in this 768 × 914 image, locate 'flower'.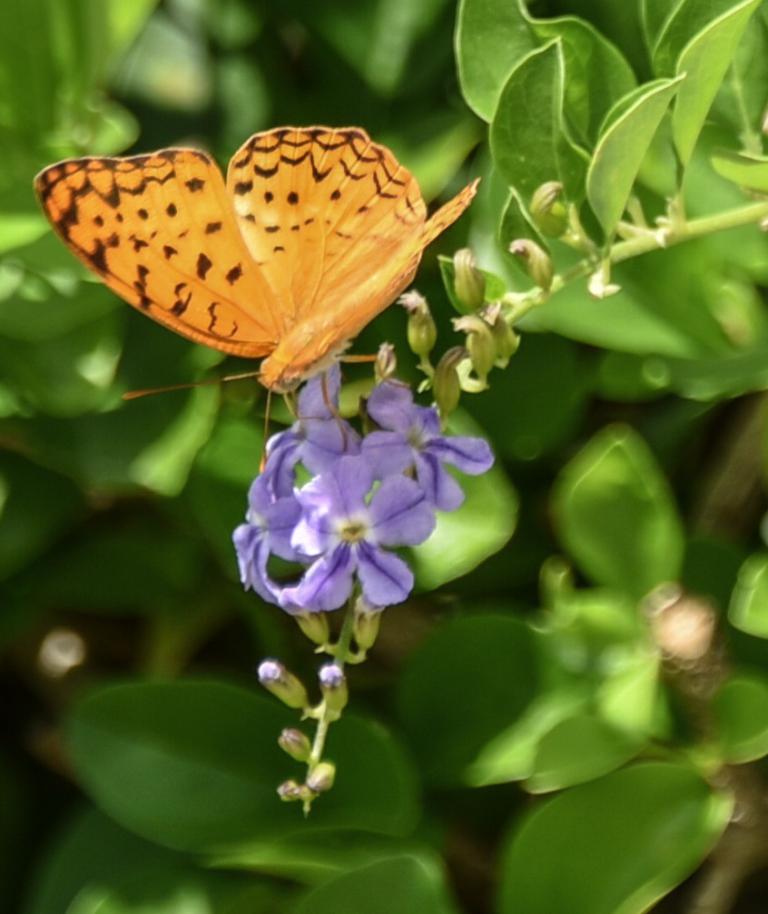
Bounding box: select_region(233, 473, 314, 603).
